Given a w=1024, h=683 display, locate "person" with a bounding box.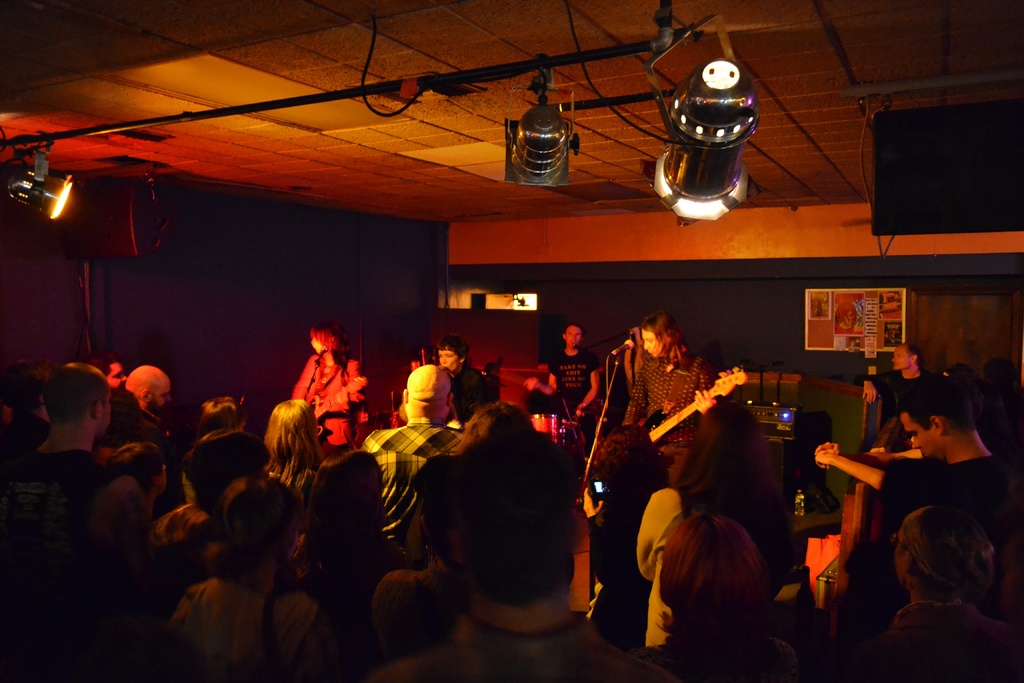
Located: <box>193,393,246,436</box>.
